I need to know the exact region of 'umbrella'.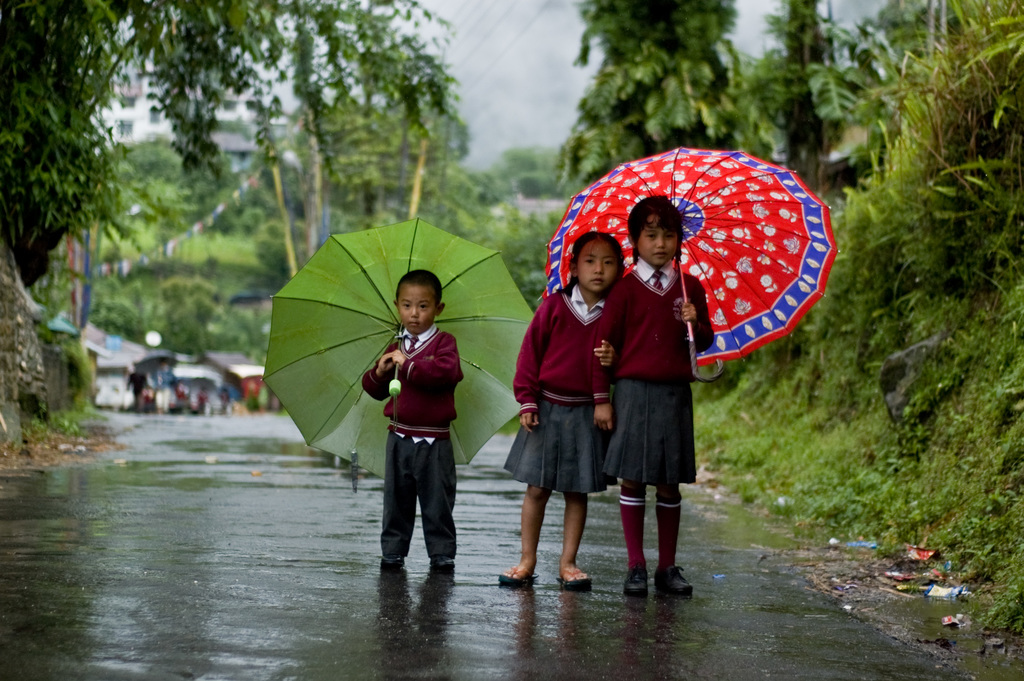
Region: 259,217,536,495.
